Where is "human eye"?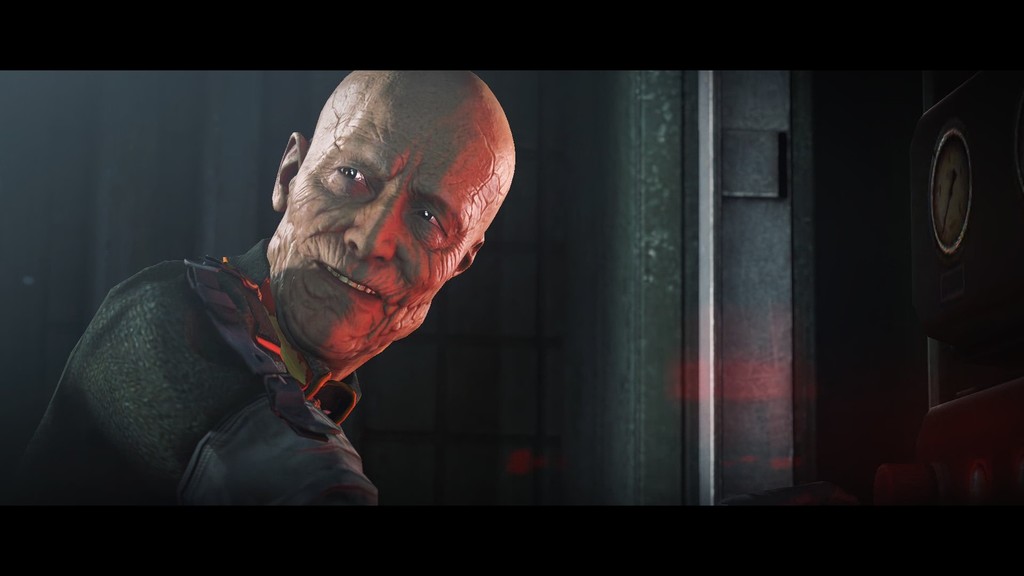
rect(410, 204, 449, 234).
